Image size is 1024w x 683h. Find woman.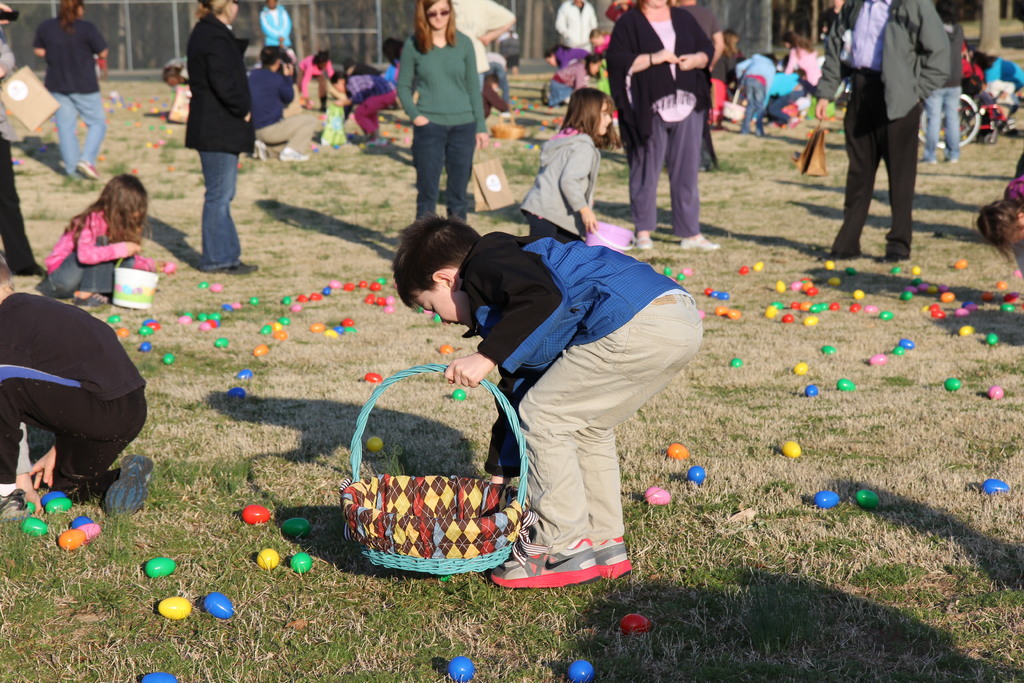
pyautogui.locateOnScreen(35, 165, 159, 306).
